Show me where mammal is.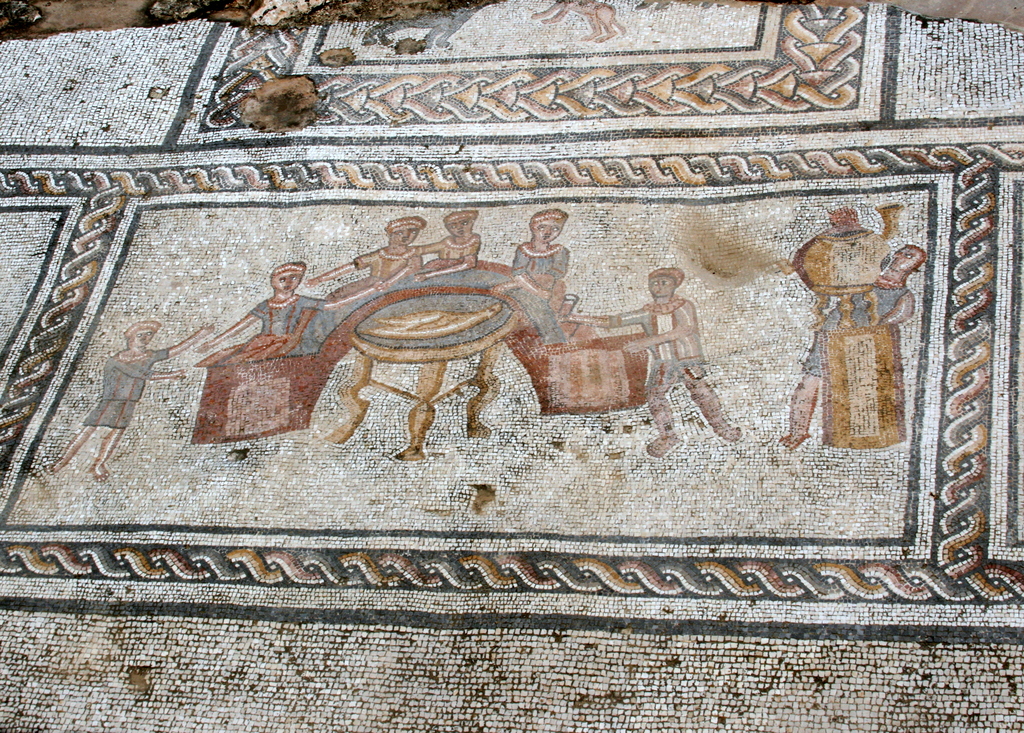
mammal is at 199:256:324:353.
